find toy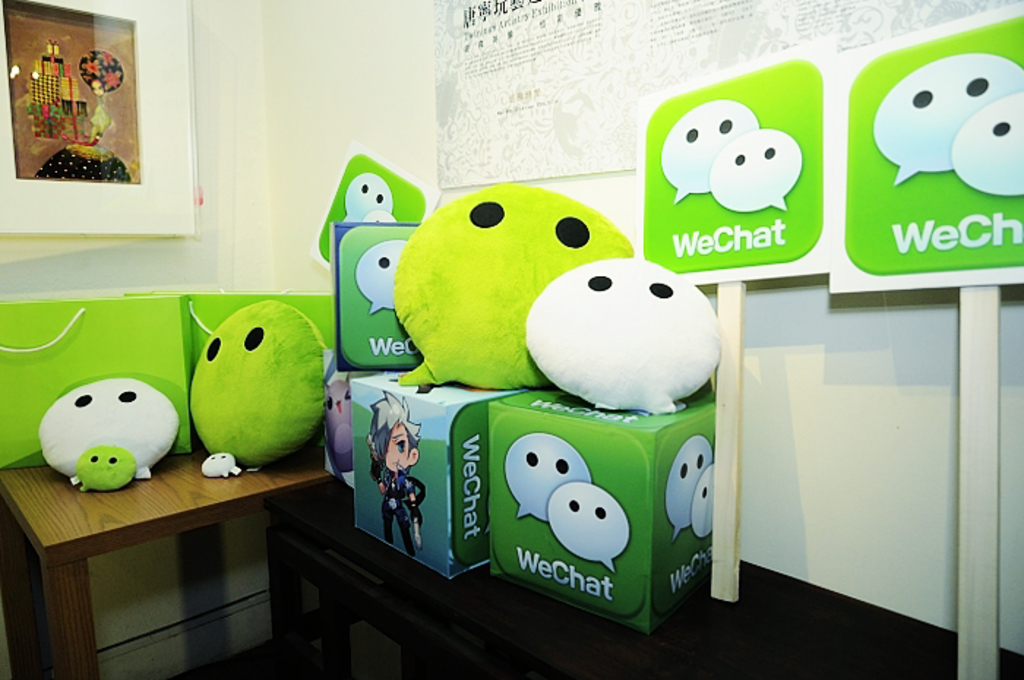
<region>399, 187, 639, 389</region>
